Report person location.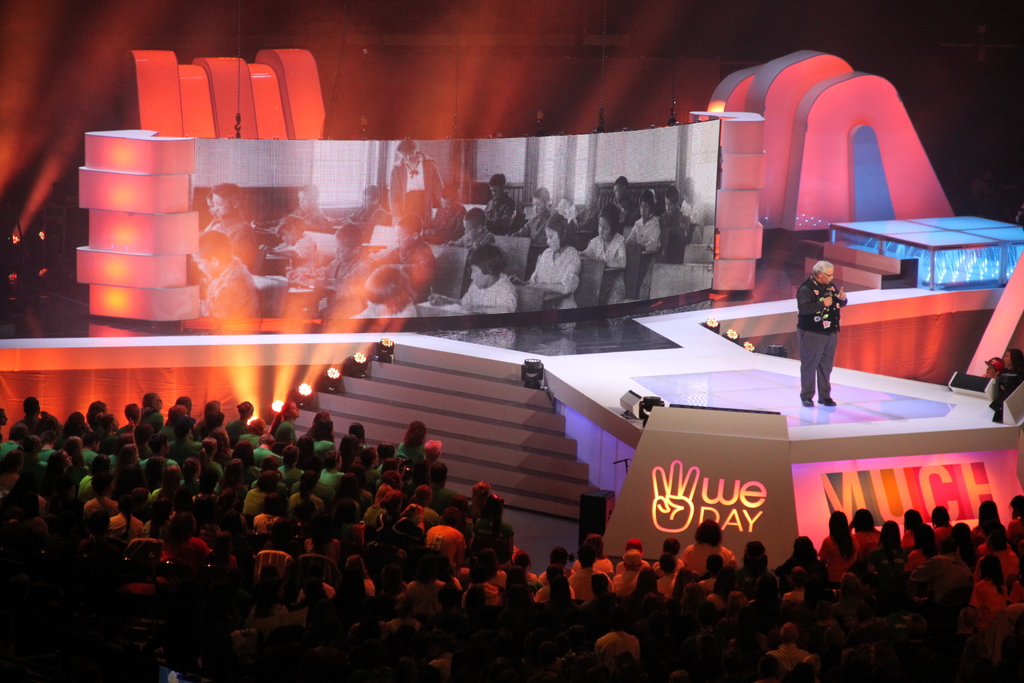
Report: [349,423,366,449].
